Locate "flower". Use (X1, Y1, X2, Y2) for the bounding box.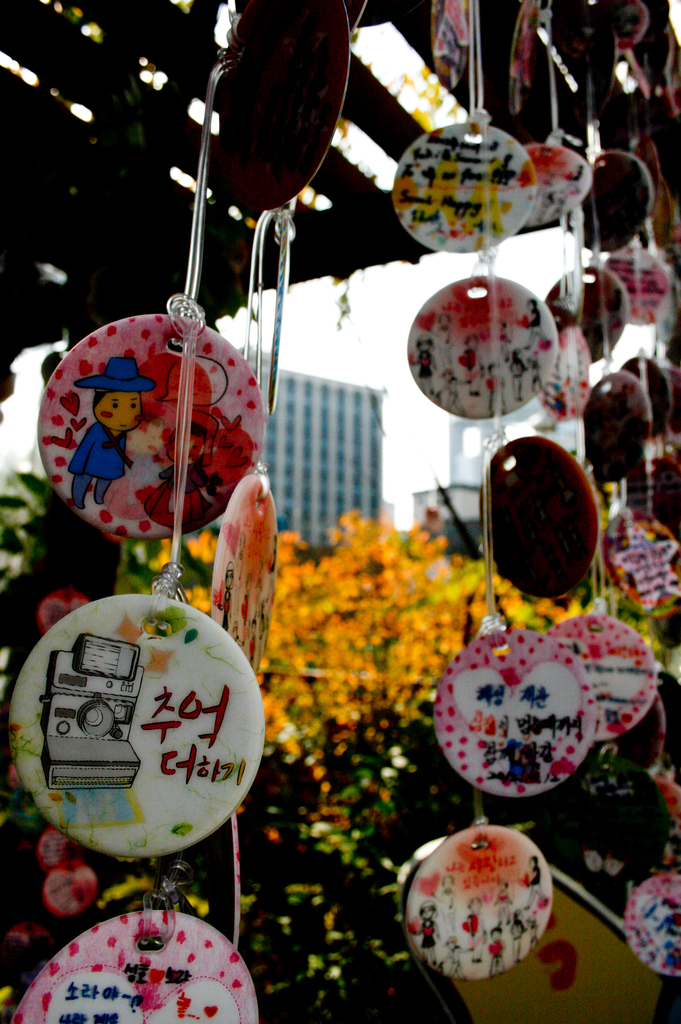
(410, 524, 431, 546).
